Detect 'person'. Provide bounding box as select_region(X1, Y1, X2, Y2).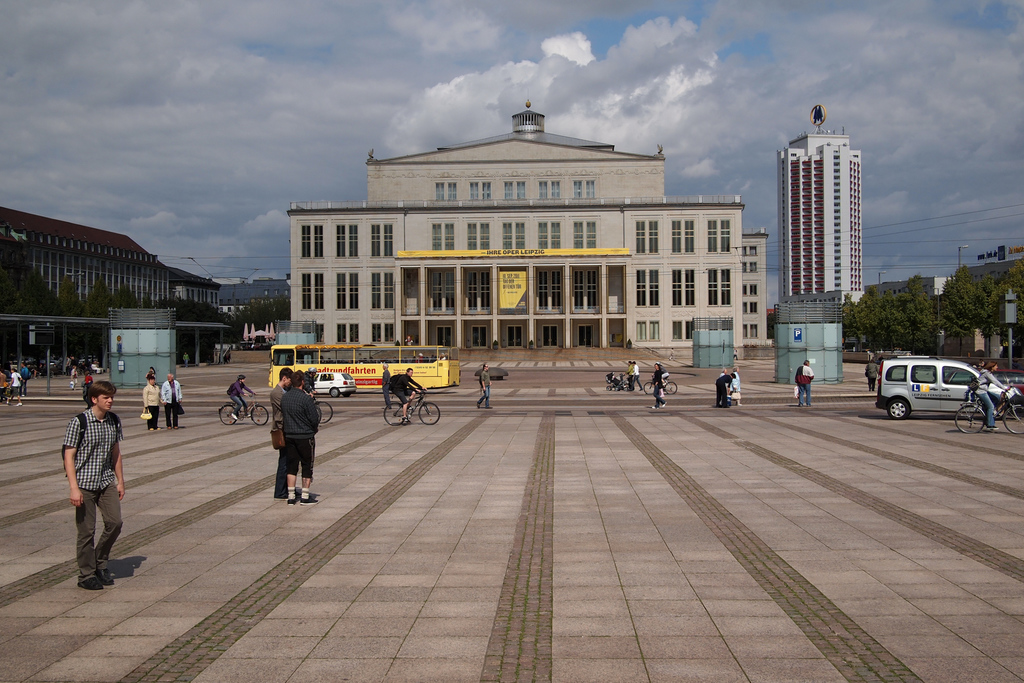
select_region(386, 371, 426, 424).
